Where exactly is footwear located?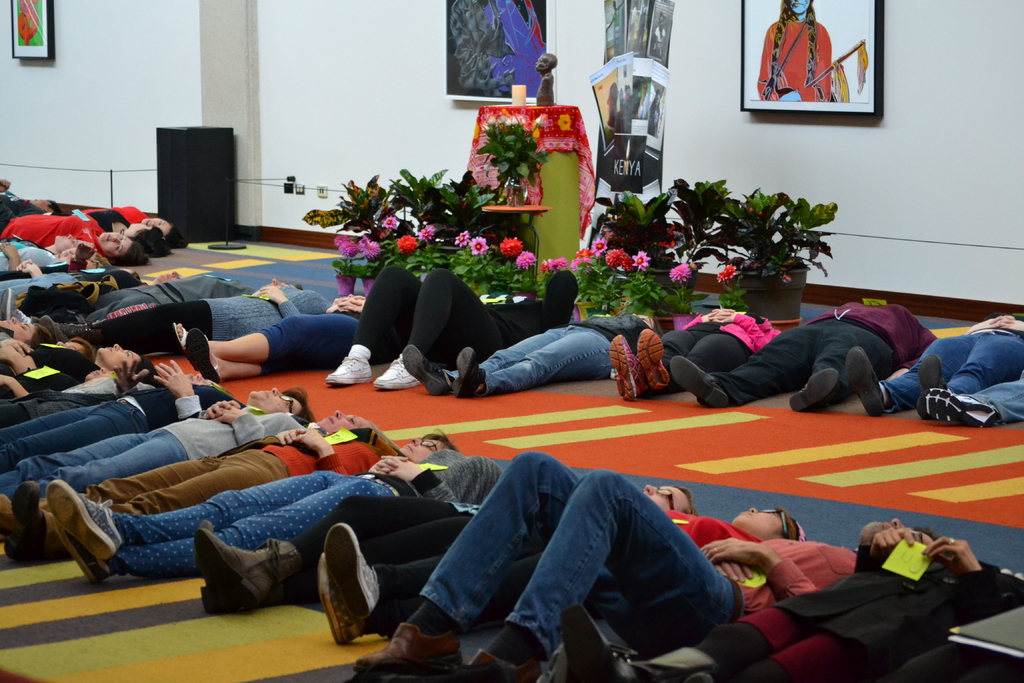
Its bounding box is detection(181, 327, 223, 387).
